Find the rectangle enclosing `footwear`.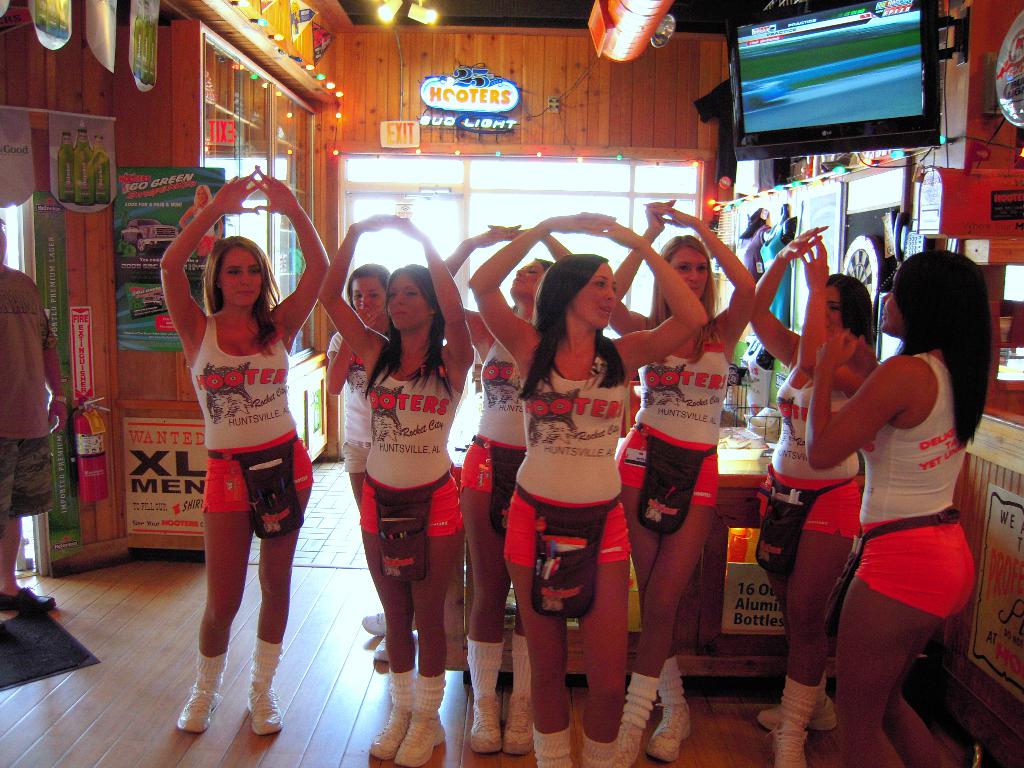
<region>178, 678, 225, 733</region>.
